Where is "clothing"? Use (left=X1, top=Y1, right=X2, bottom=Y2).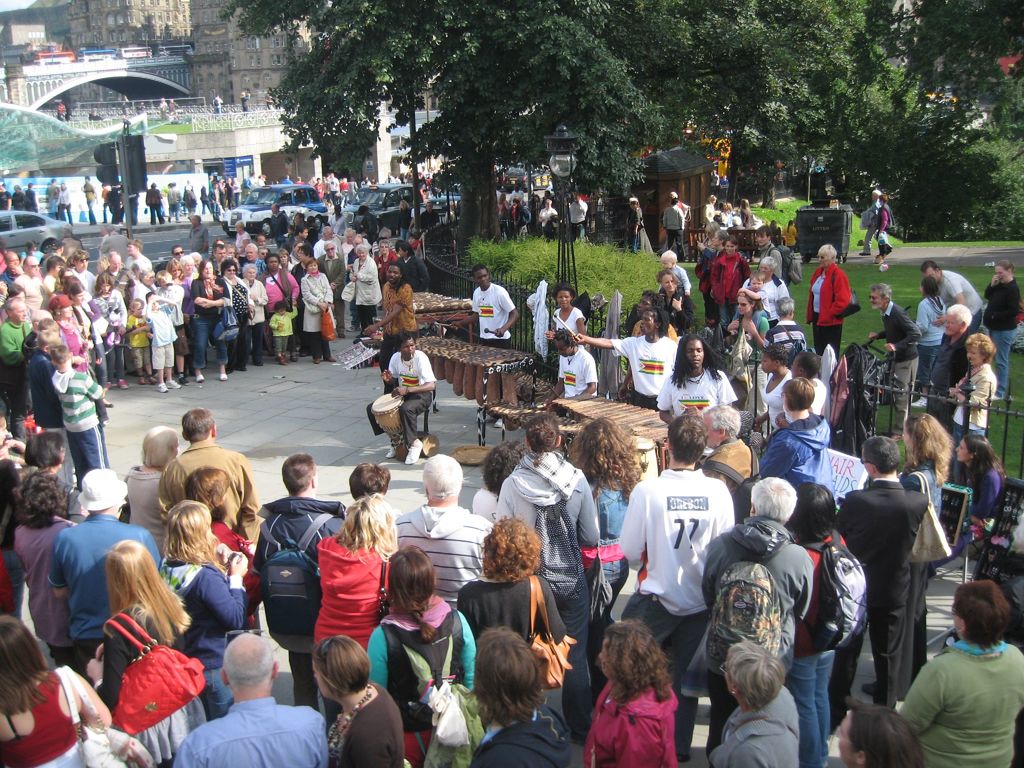
(left=385, top=349, right=437, bottom=447).
